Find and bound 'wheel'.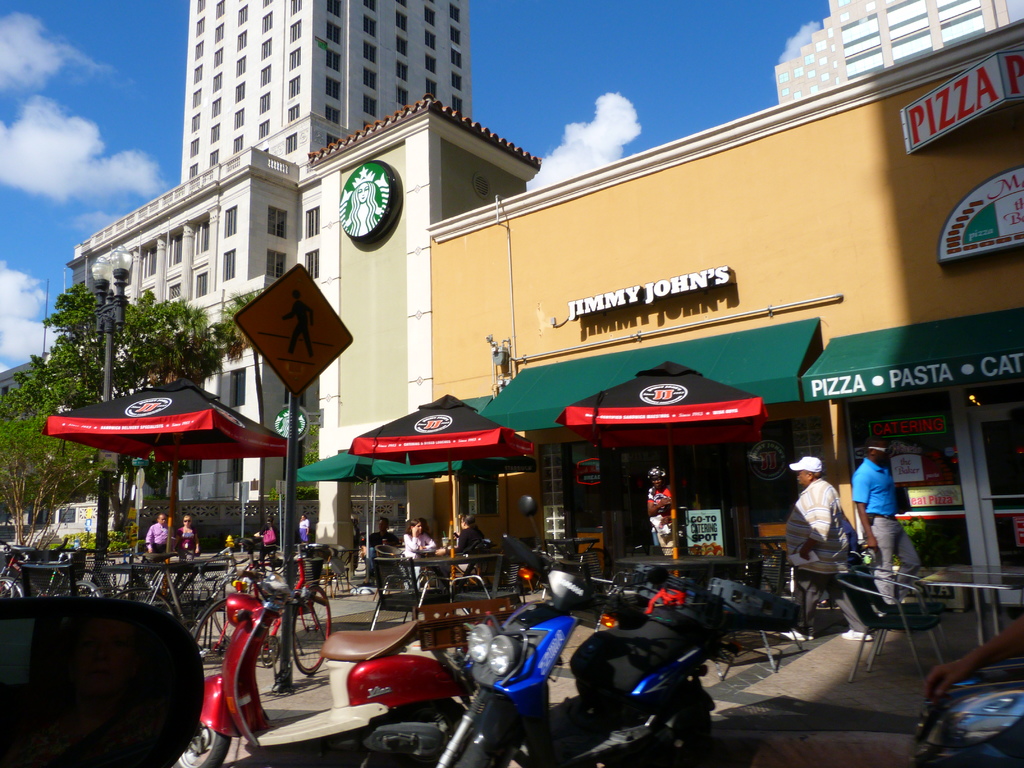
Bound: select_region(353, 556, 368, 572).
